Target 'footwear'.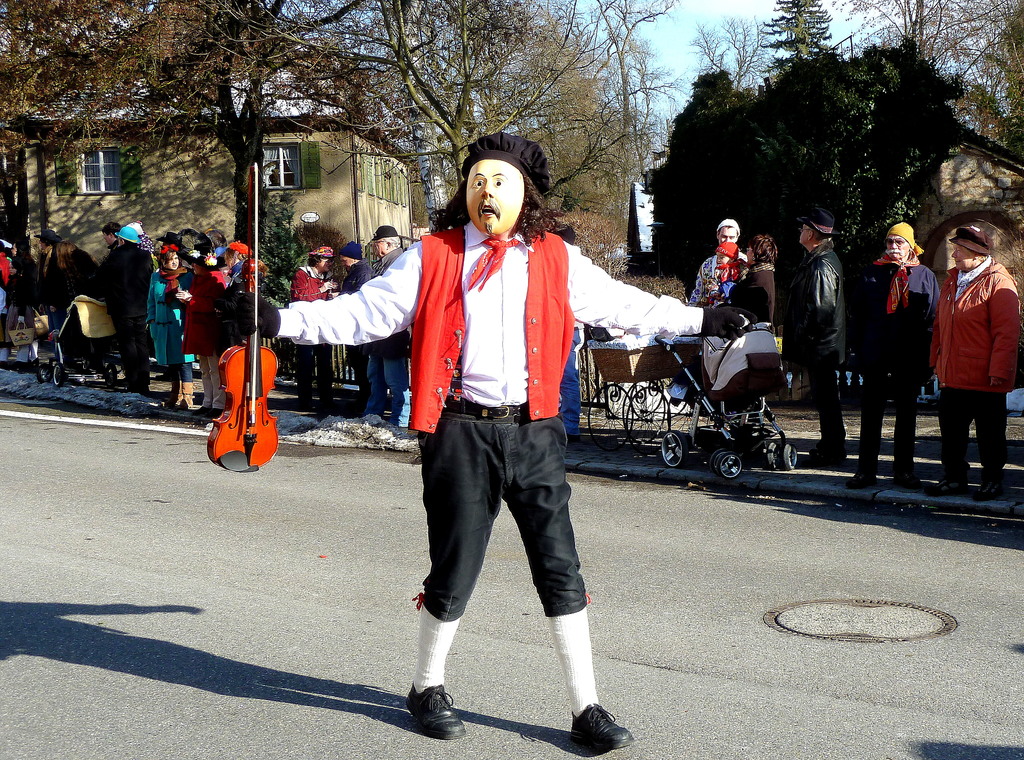
Target region: <box>581,707,634,748</box>.
